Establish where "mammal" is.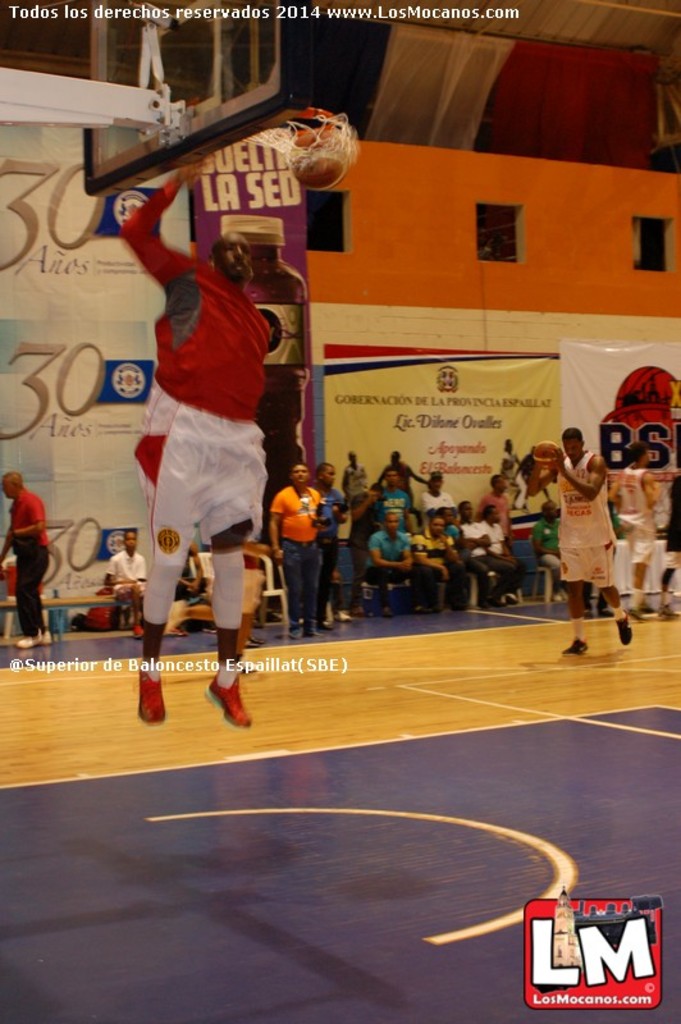
Established at <bbox>381, 468, 412, 535</bbox>.
